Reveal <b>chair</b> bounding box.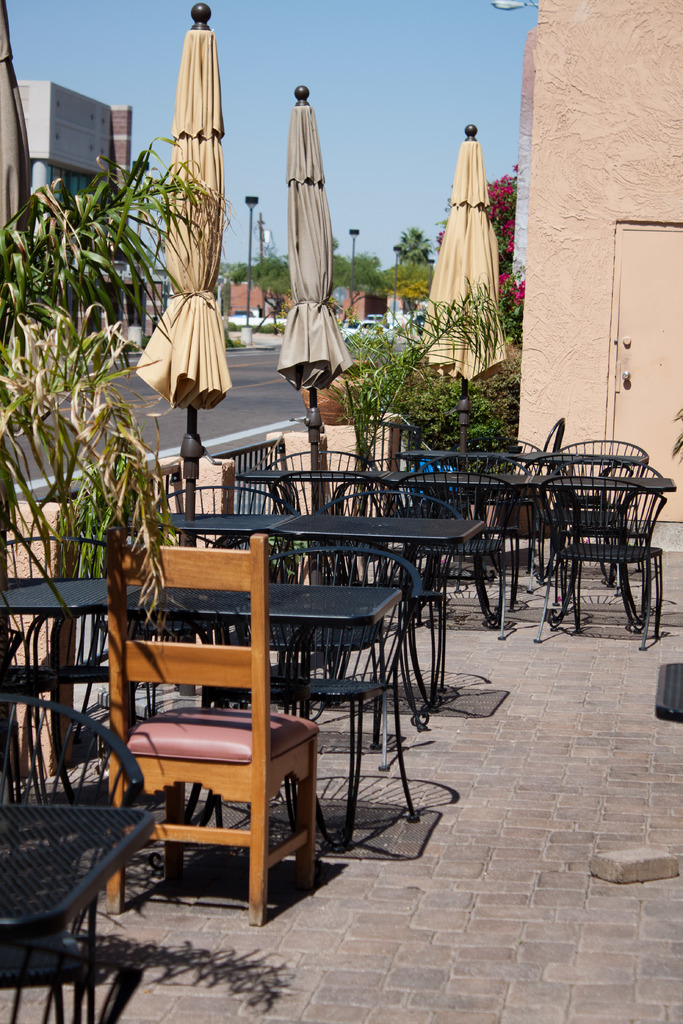
Revealed: (147,483,297,700).
